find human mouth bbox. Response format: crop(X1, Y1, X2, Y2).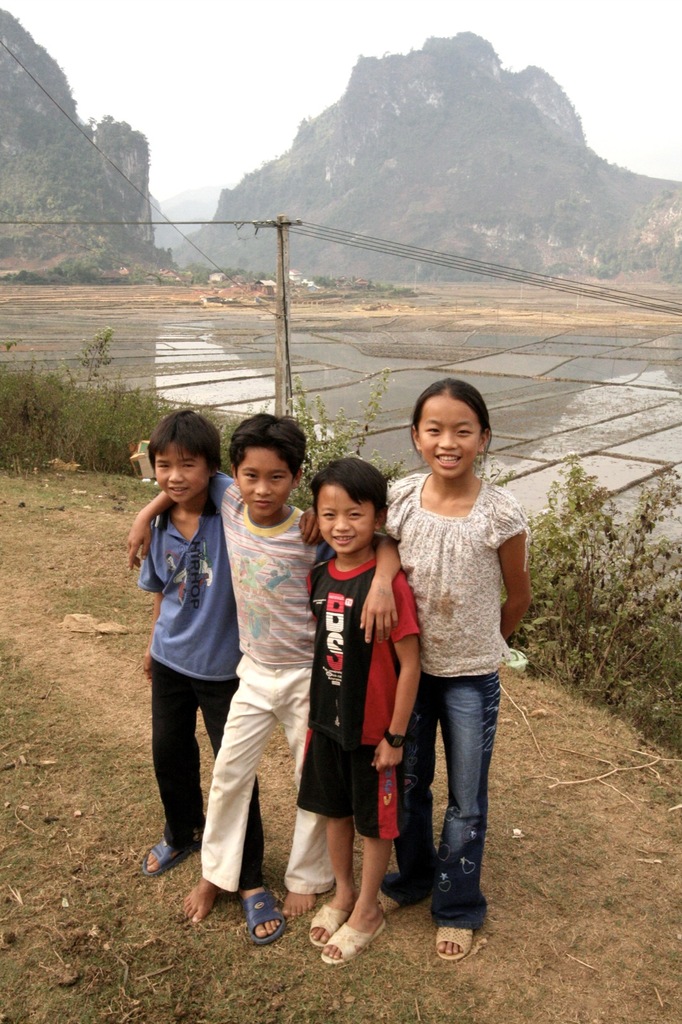
crop(438, 452, 457, 465).
